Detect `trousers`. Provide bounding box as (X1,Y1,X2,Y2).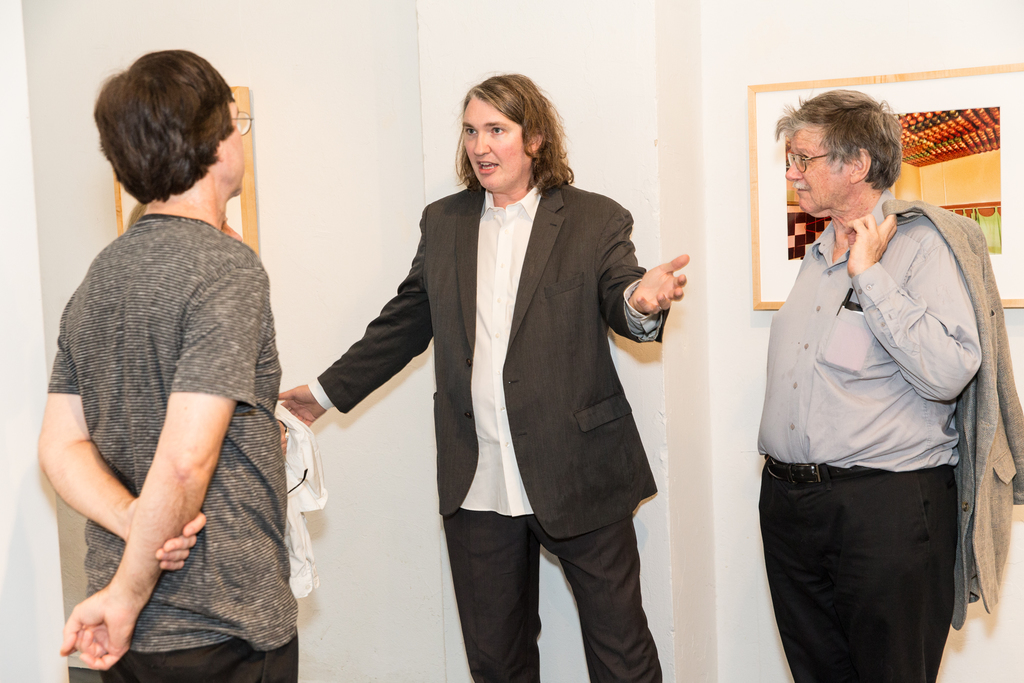
(436,508,657,682).
